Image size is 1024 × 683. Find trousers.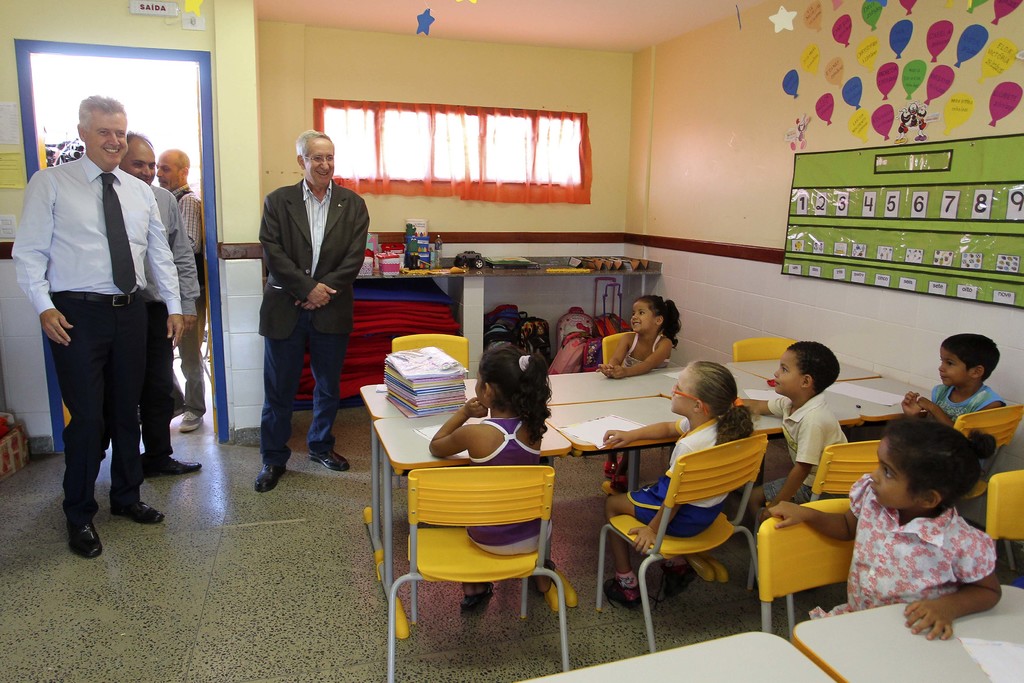
rect(42, 290, 151, 526).
